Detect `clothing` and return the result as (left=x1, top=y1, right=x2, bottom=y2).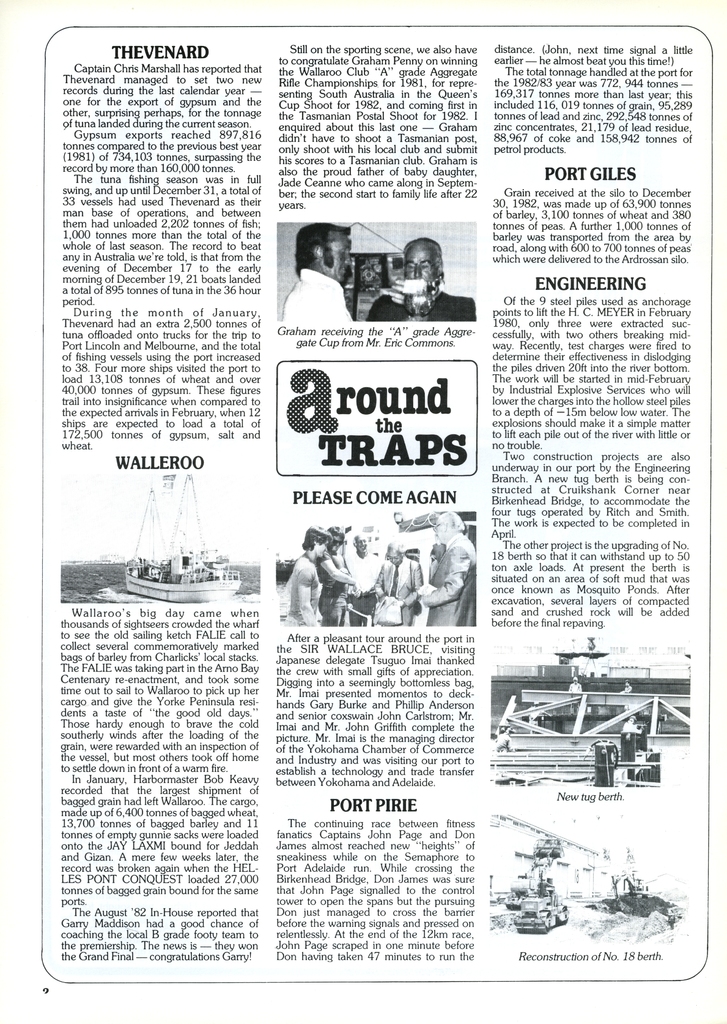
(left=363, top=287, right=479, bottom=323).
